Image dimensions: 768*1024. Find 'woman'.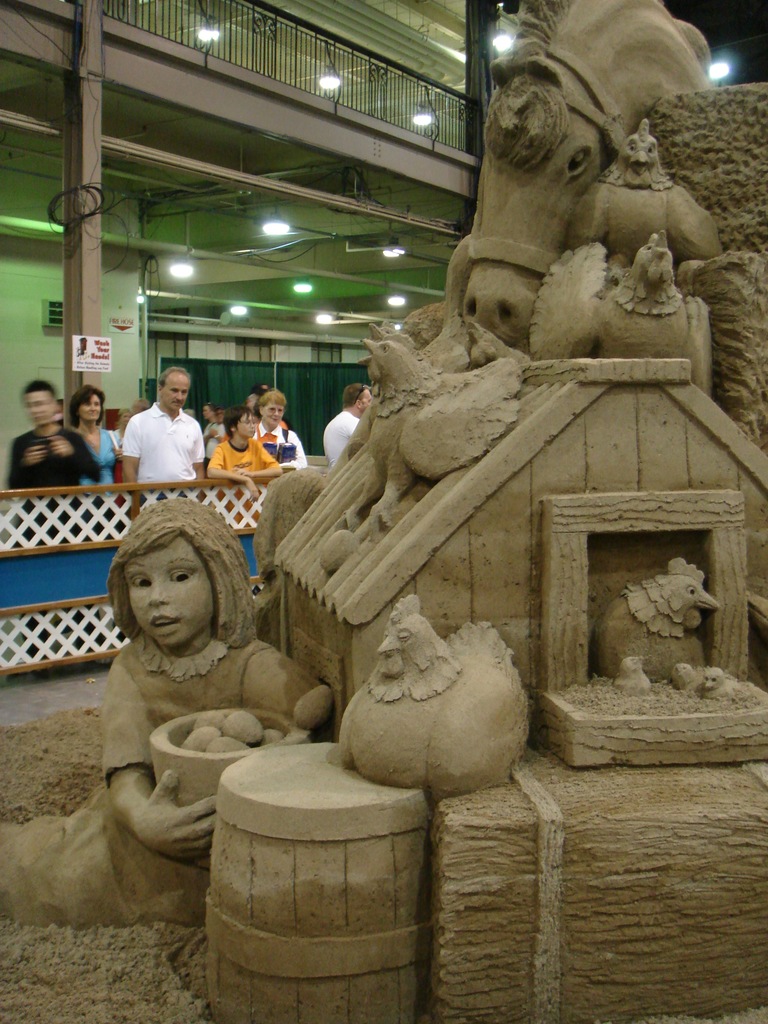
{"x1": 74, "y1": 388, "x2": 125, "y2": 481}.
